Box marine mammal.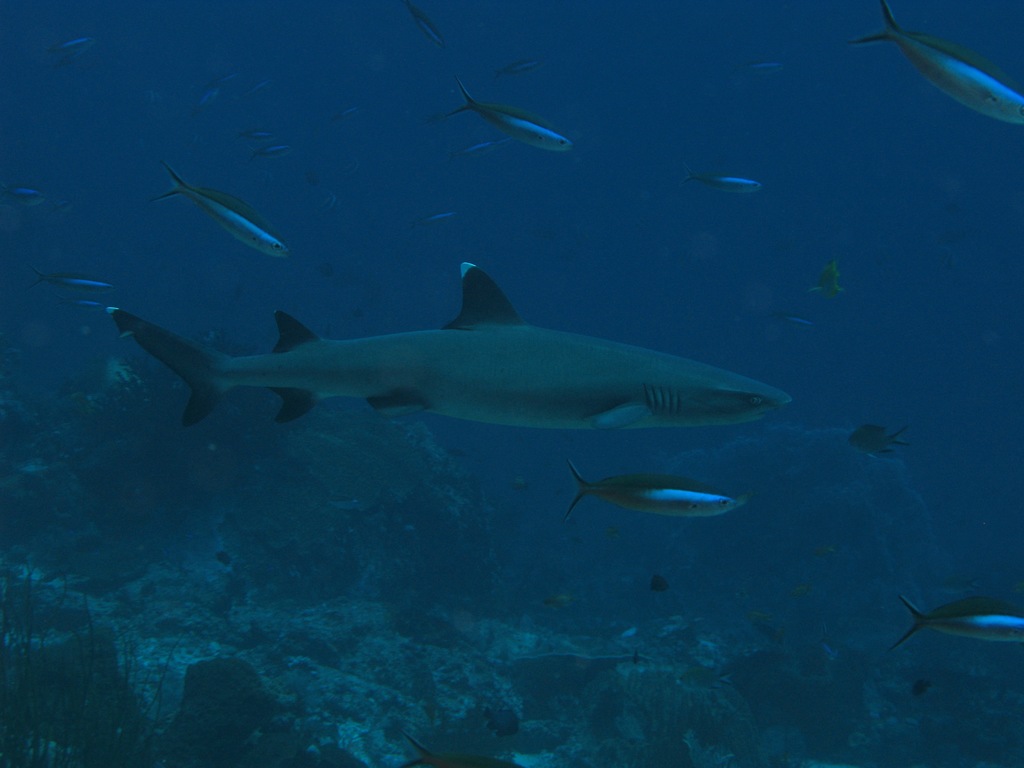
crop(446, 83, 570, 154).
